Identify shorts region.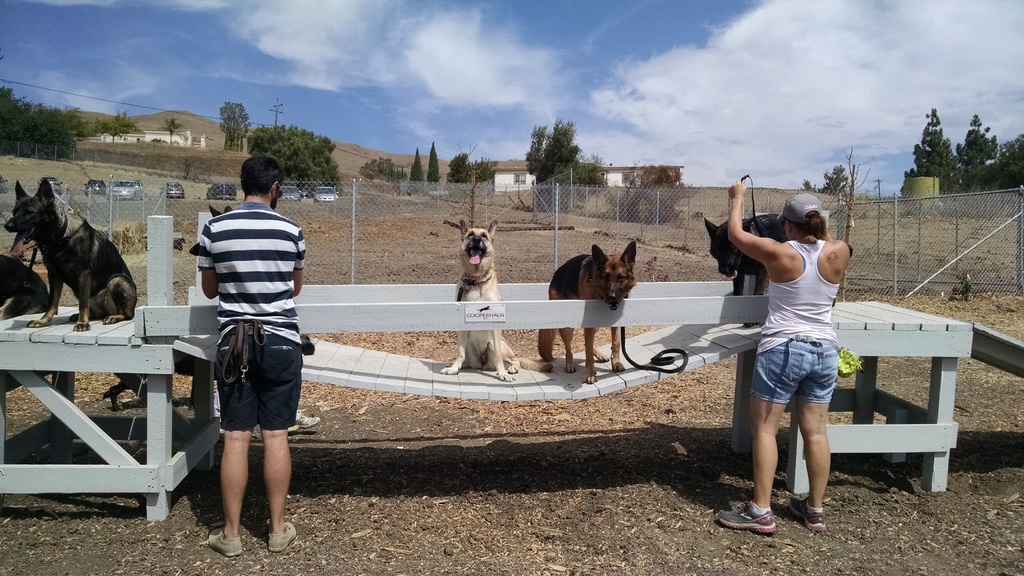
Region: 205, 343, 284, 430.
